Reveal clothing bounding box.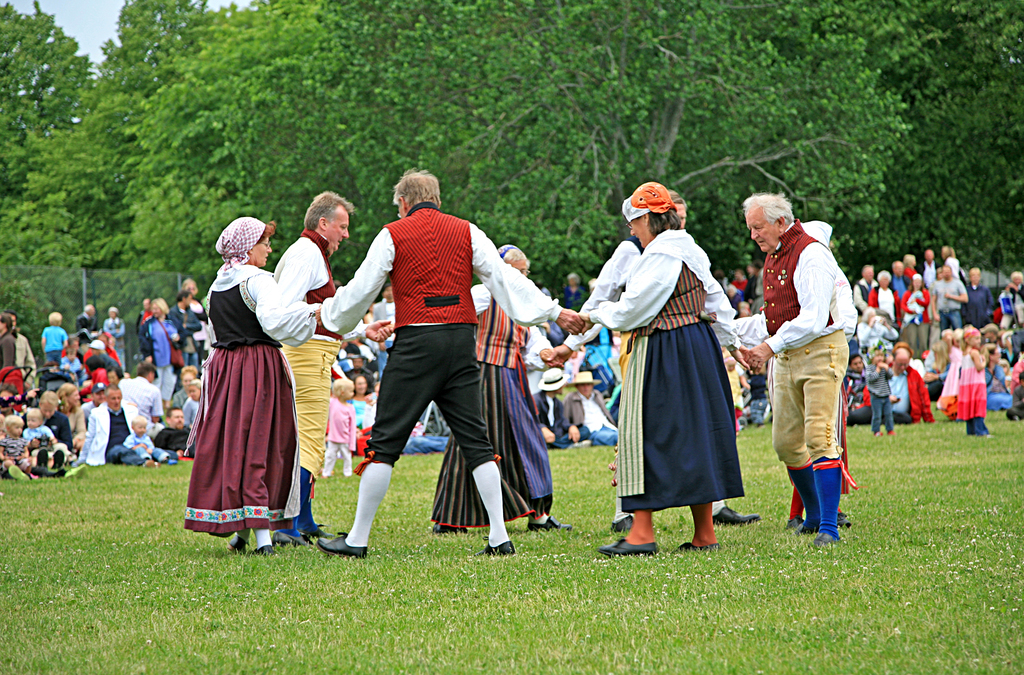
Revealed: left=946, top=252, right=968, bottom=285.
